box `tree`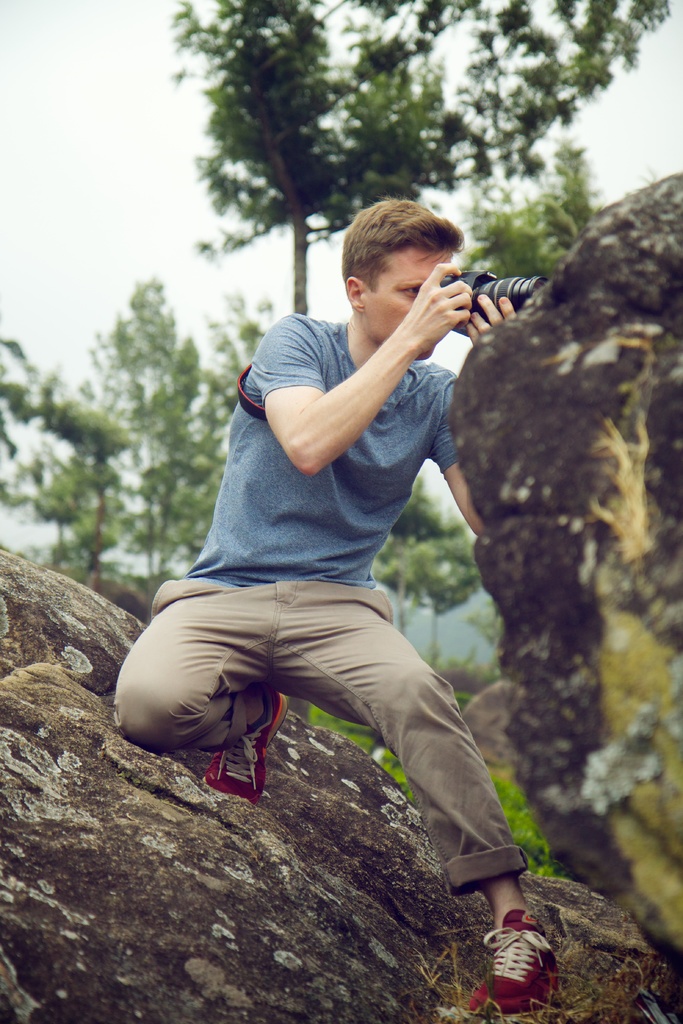
Rect(172, 0, 680, 316)
